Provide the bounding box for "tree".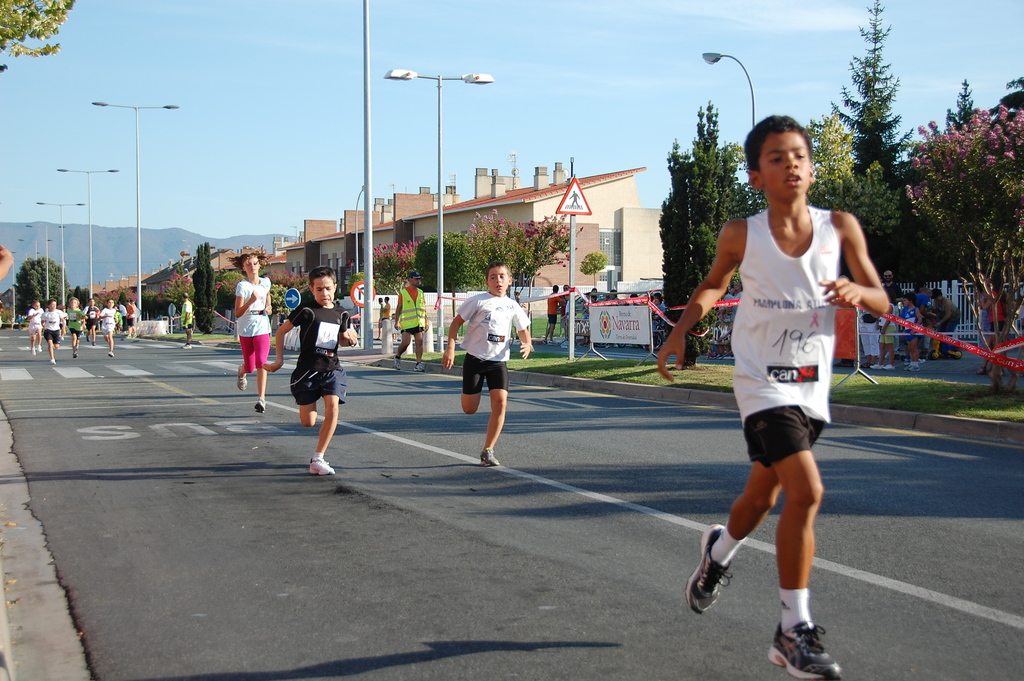
box=[72, 286, 94, 313].
